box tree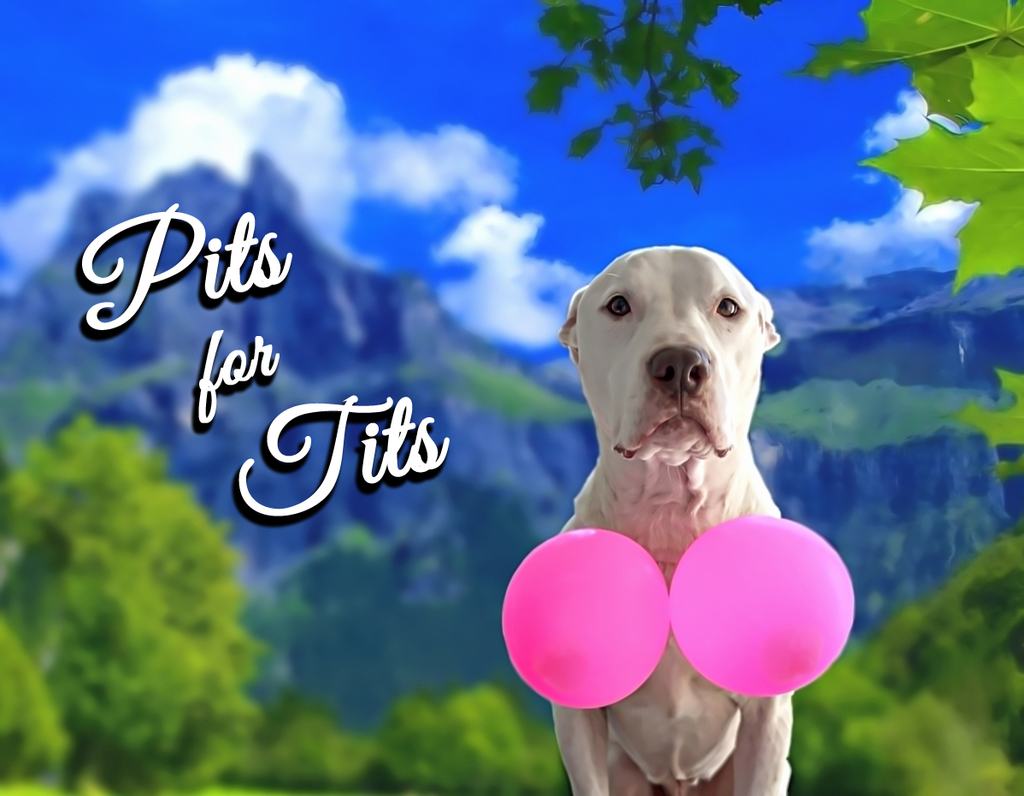
x1=0 y1=361 x2=291 y2=747
